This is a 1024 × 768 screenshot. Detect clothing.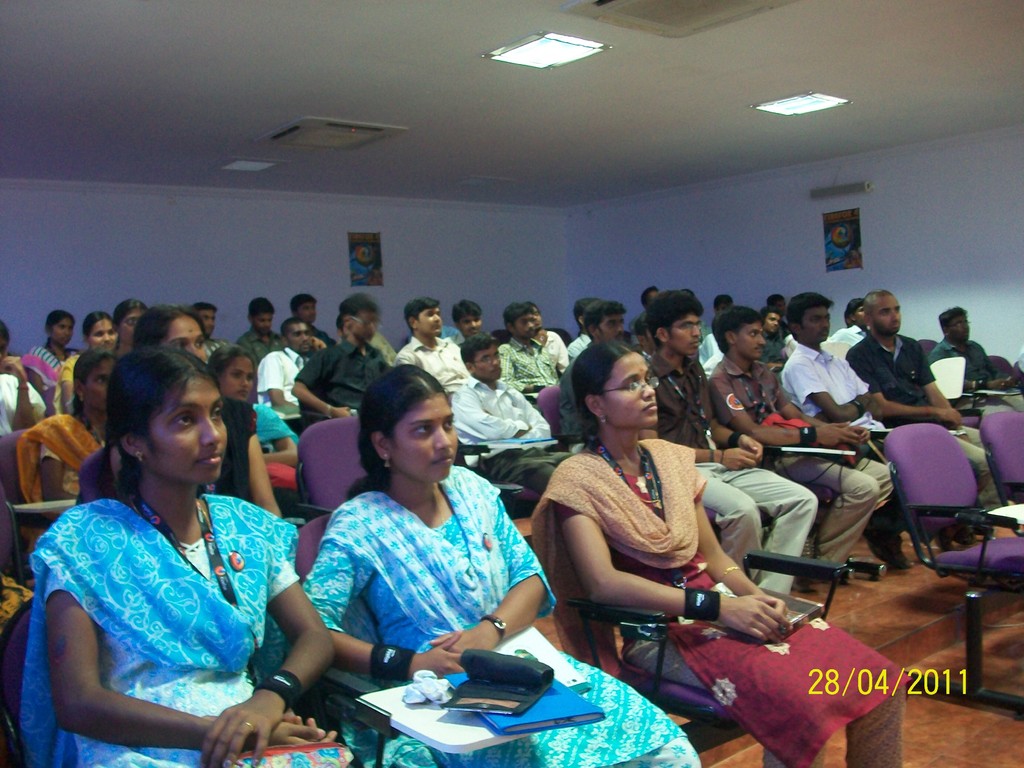
bbox(632, 314, 664, 358).
